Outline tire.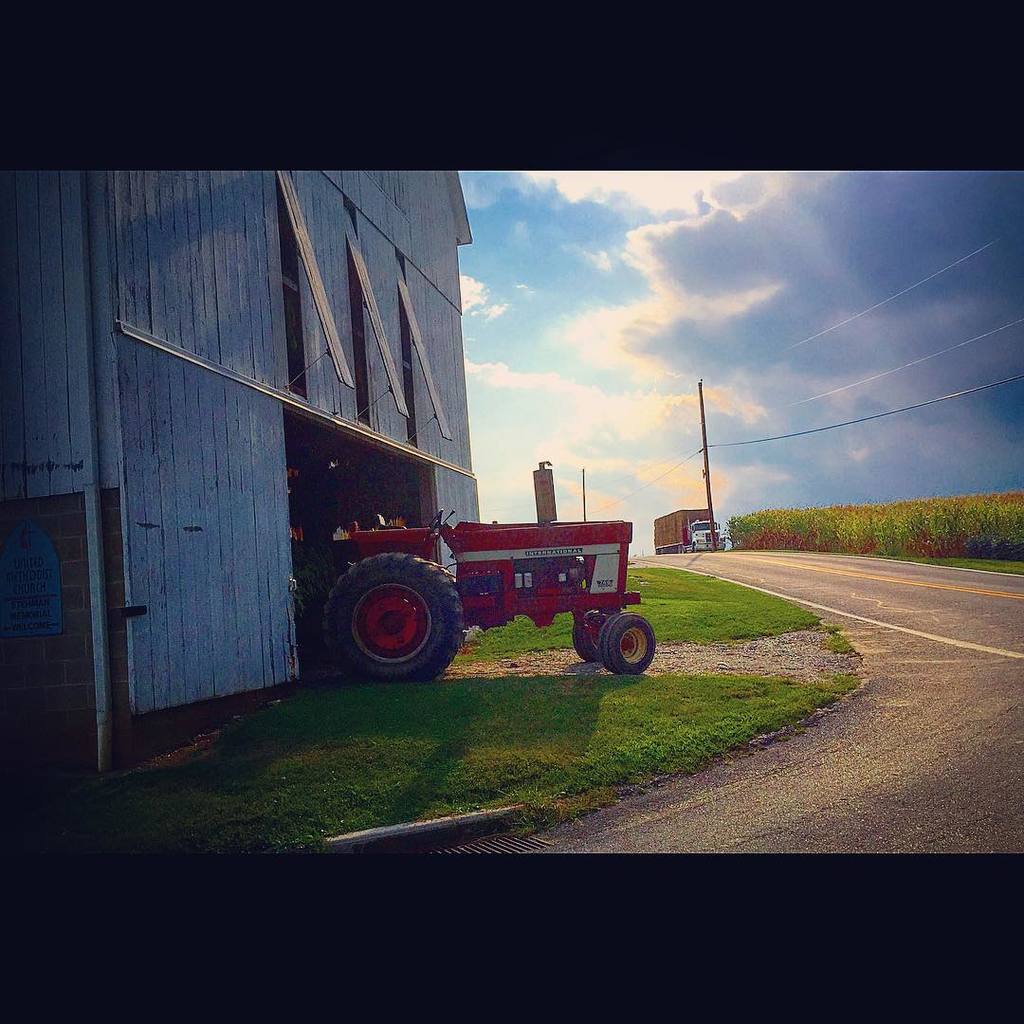
Outline: 328, 544, 471, 680.
